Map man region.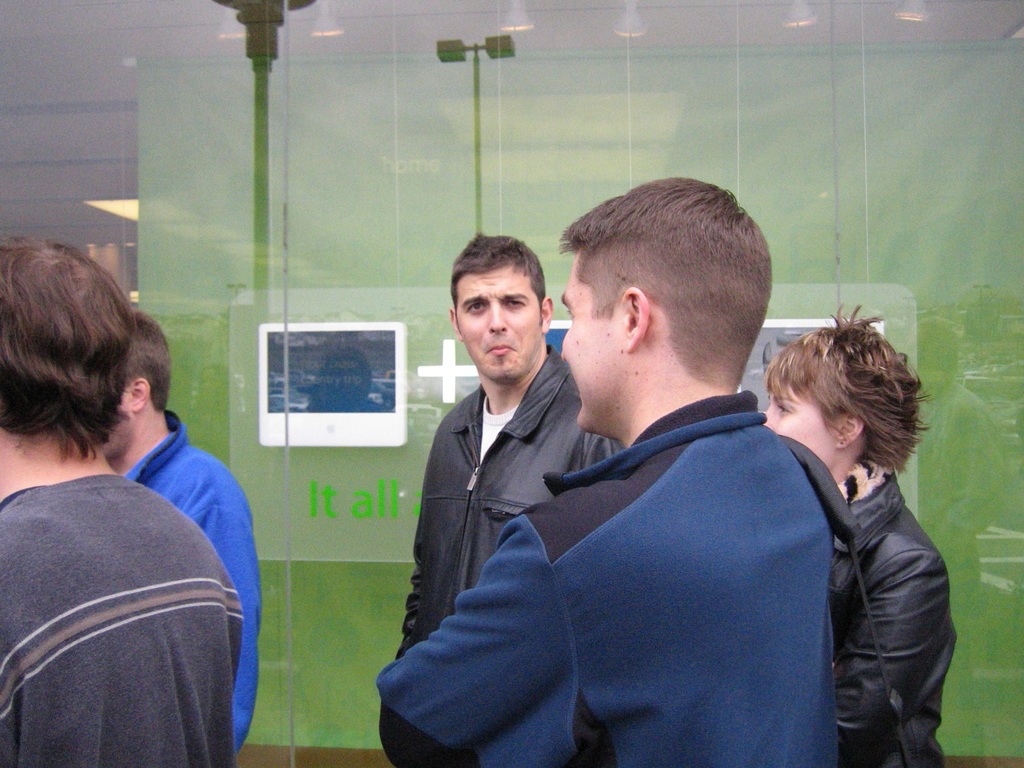
Mapped to locate(387, 232, 623, 659).
